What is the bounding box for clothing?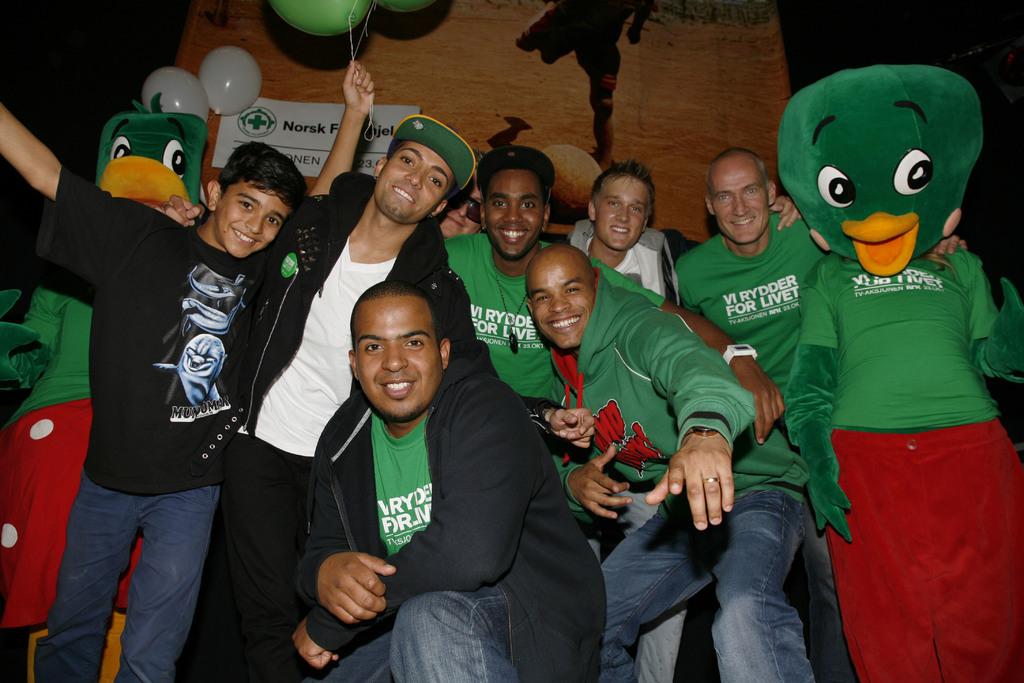
202:168:540:682.
